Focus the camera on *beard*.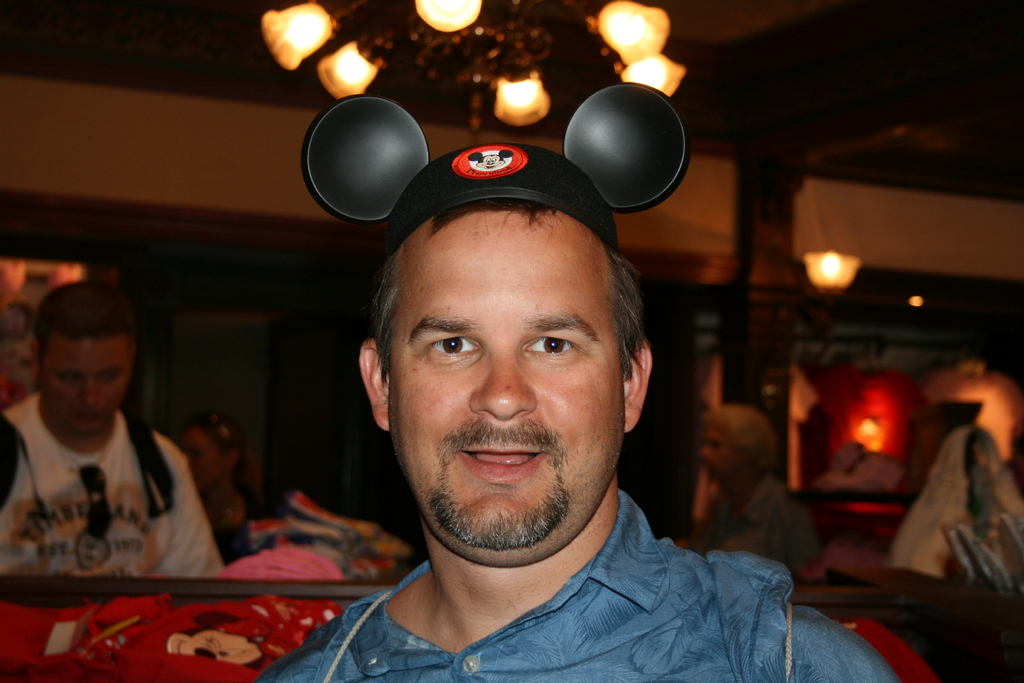
Focus region: (x1=427, y1=429, x2=563, y2=548).
